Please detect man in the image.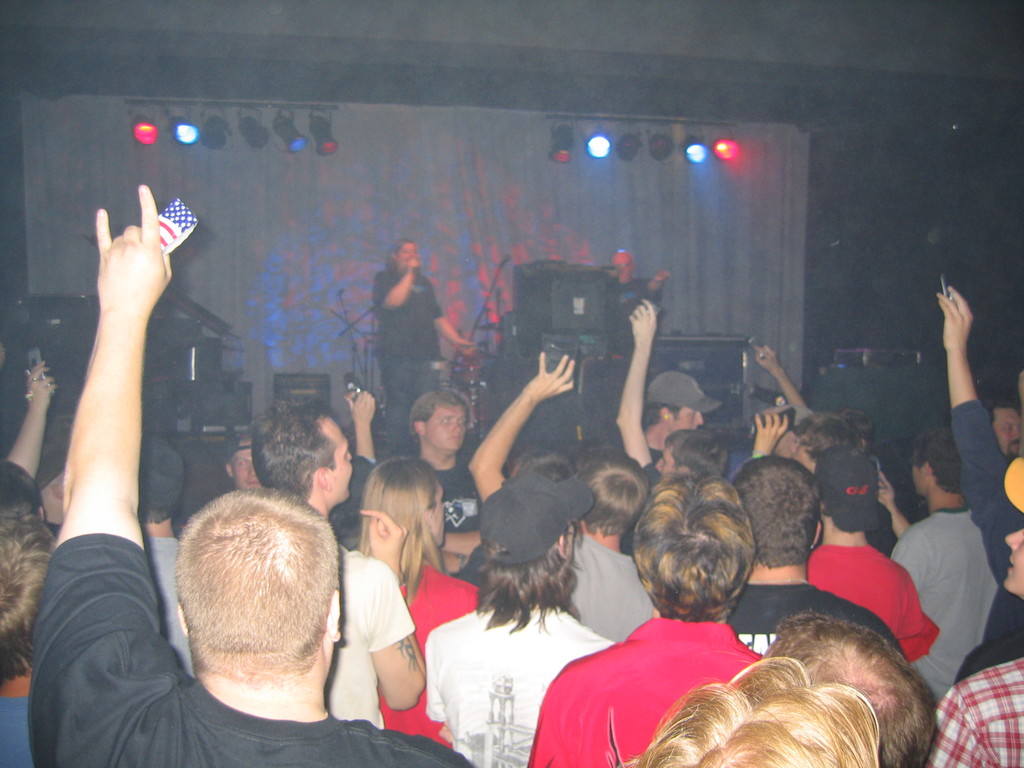
pyautogui.locateOnScreen(371, 237, 477, 454).
